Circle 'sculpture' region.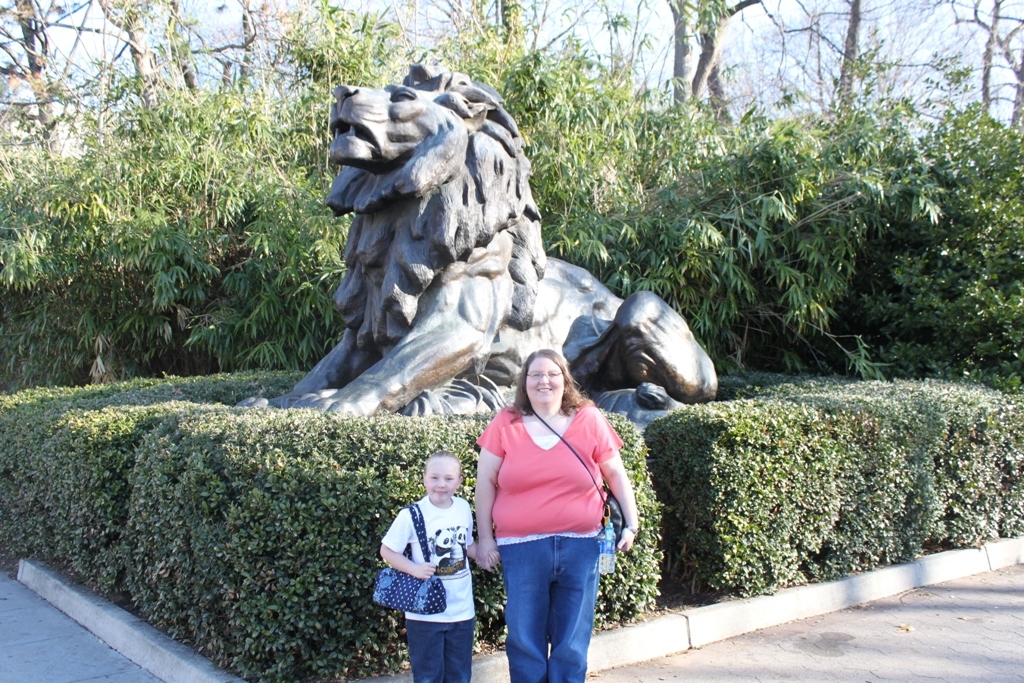
Region: x1=236 y1=60 x2=722 y2=428.
